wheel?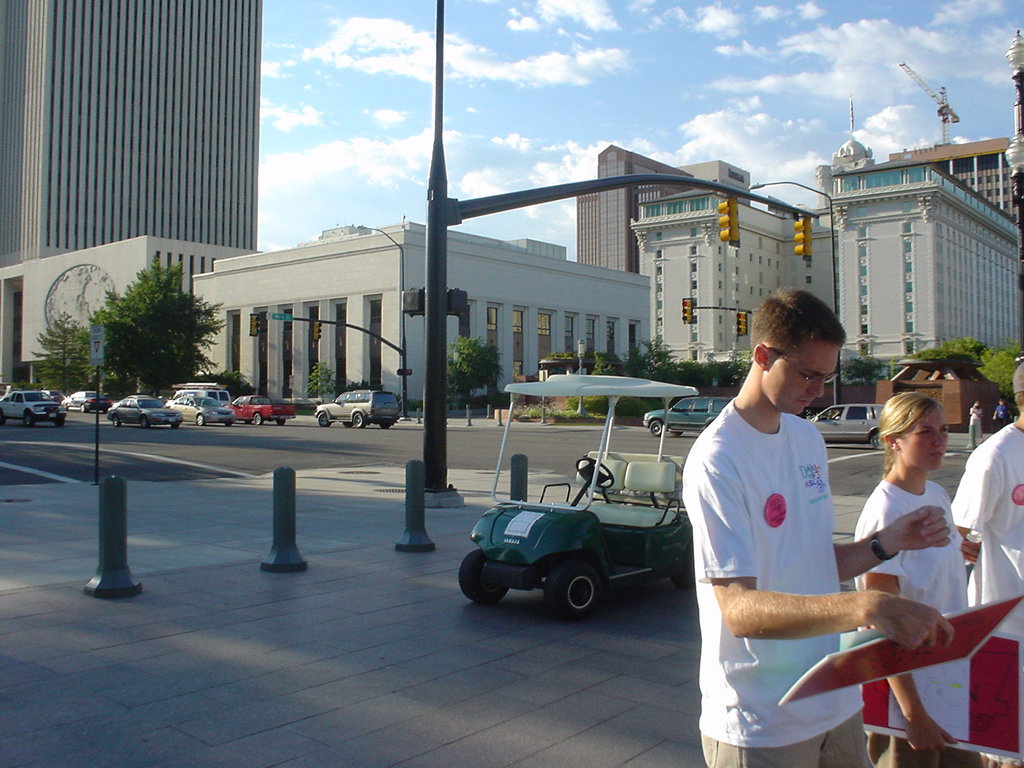
(341, 423, 351, 426)
